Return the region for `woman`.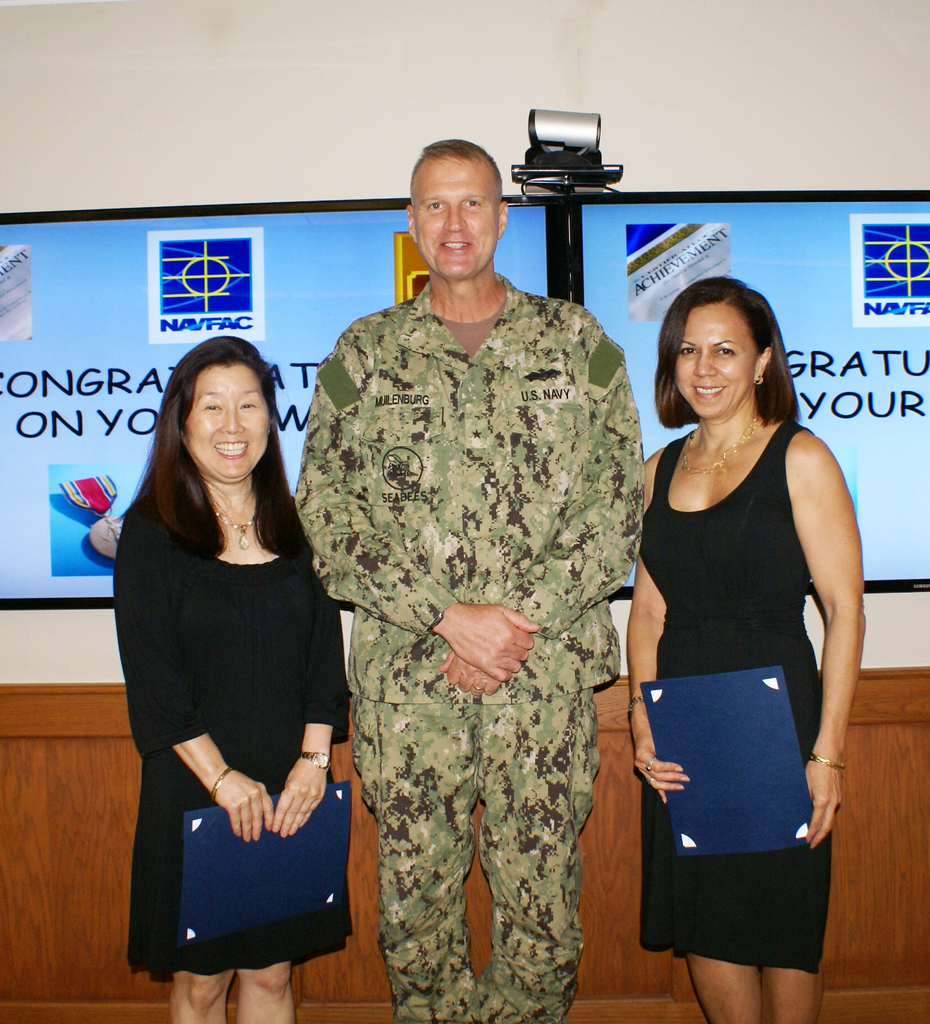
[x1=616, y1=278, x2=874, y2=1023].
